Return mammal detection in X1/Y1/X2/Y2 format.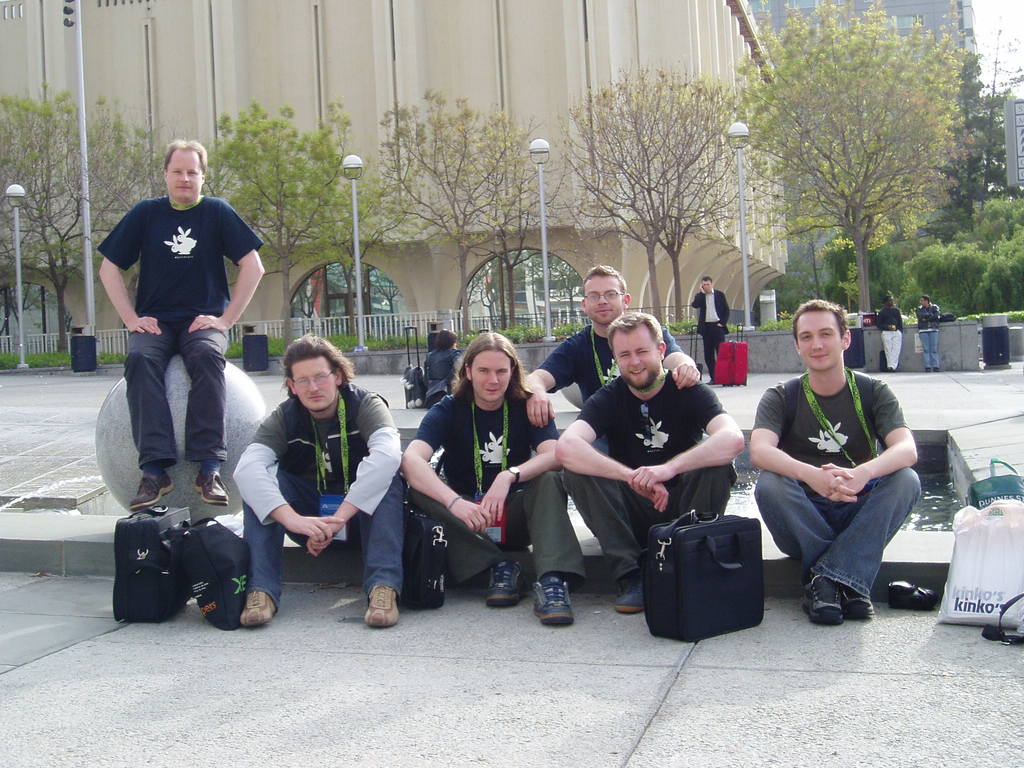
746/299/922/623.
